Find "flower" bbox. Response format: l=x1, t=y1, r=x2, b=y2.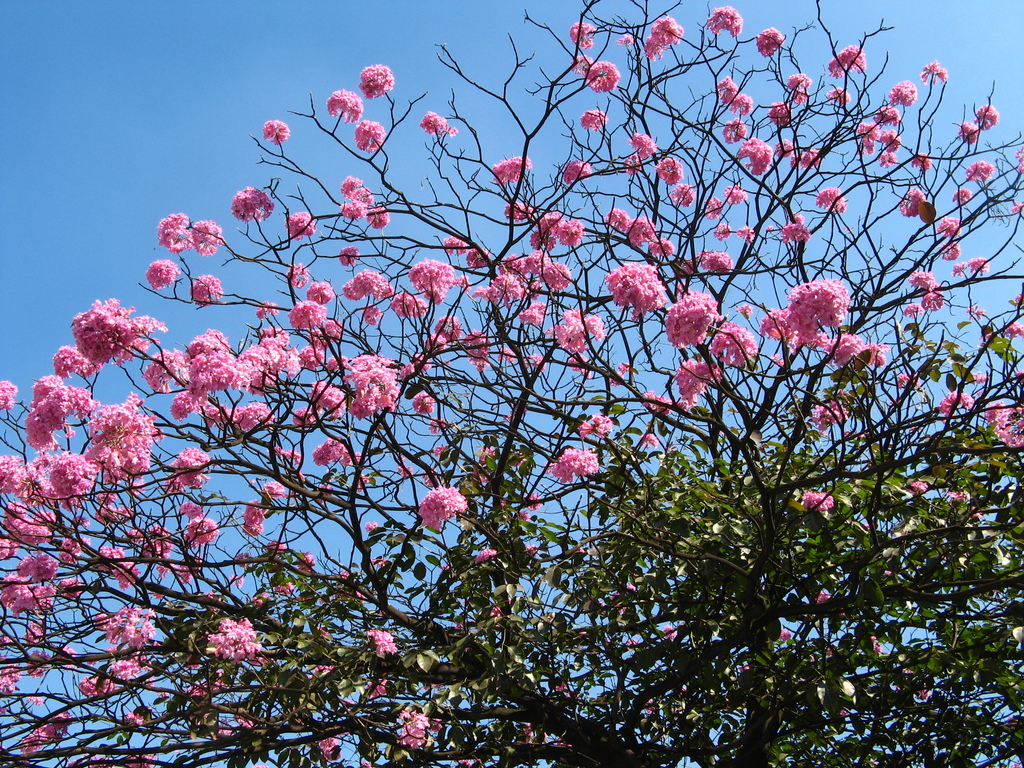
l=228, t=186, r=275, b=221.
